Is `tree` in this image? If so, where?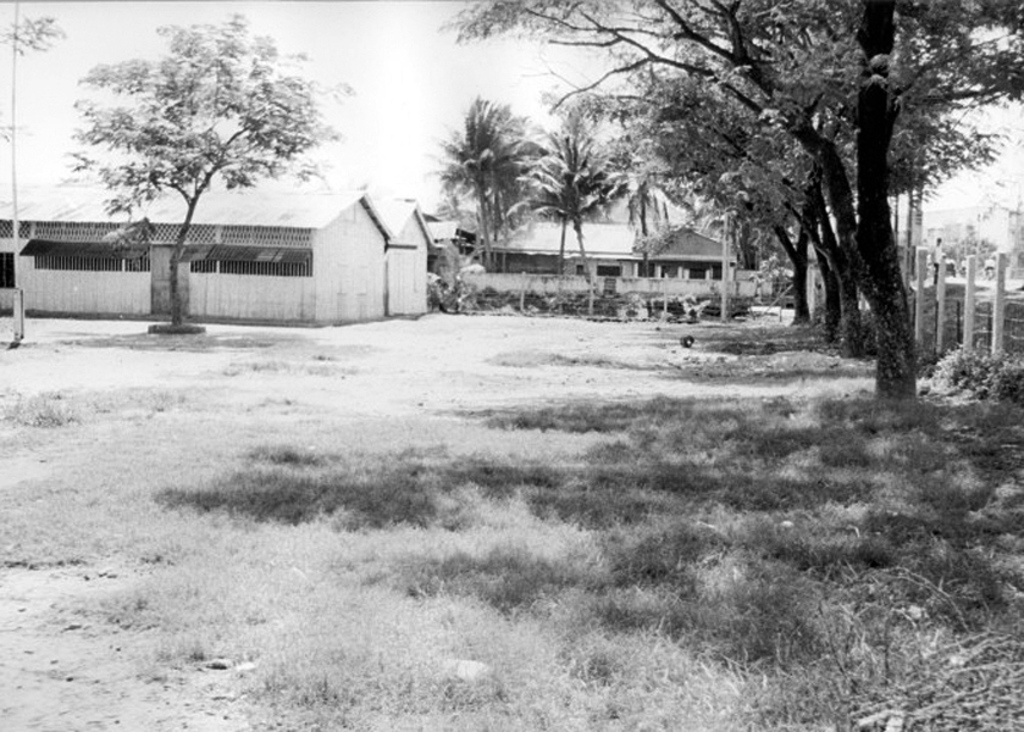
Yes, at x1=533, y1=126, x2=602, y2=272.
